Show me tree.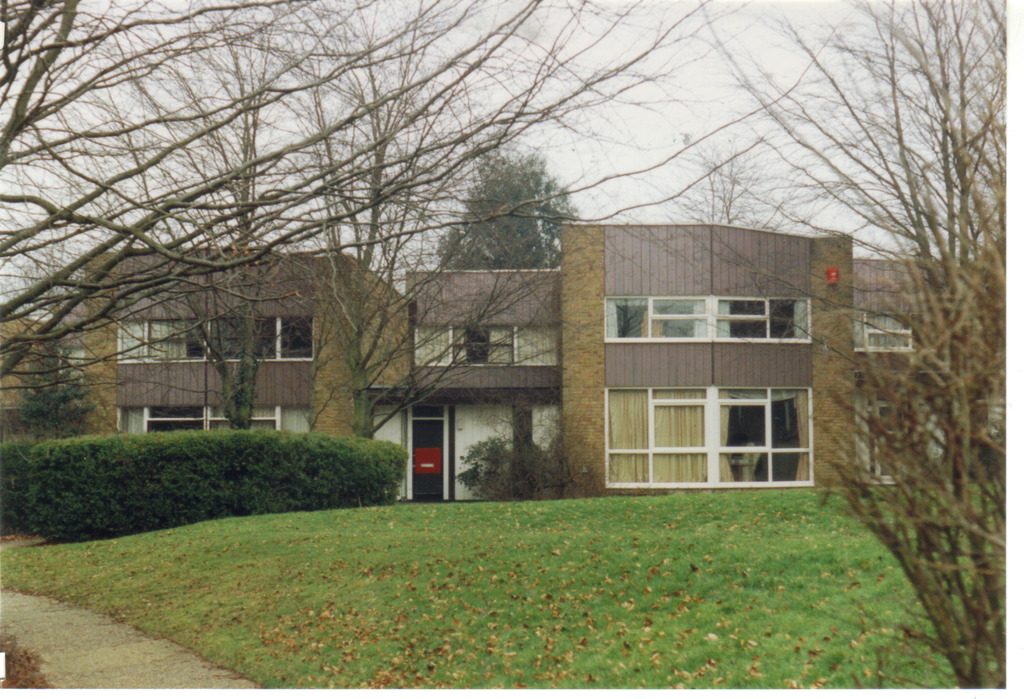
tree is here: 437,146,588,276.
